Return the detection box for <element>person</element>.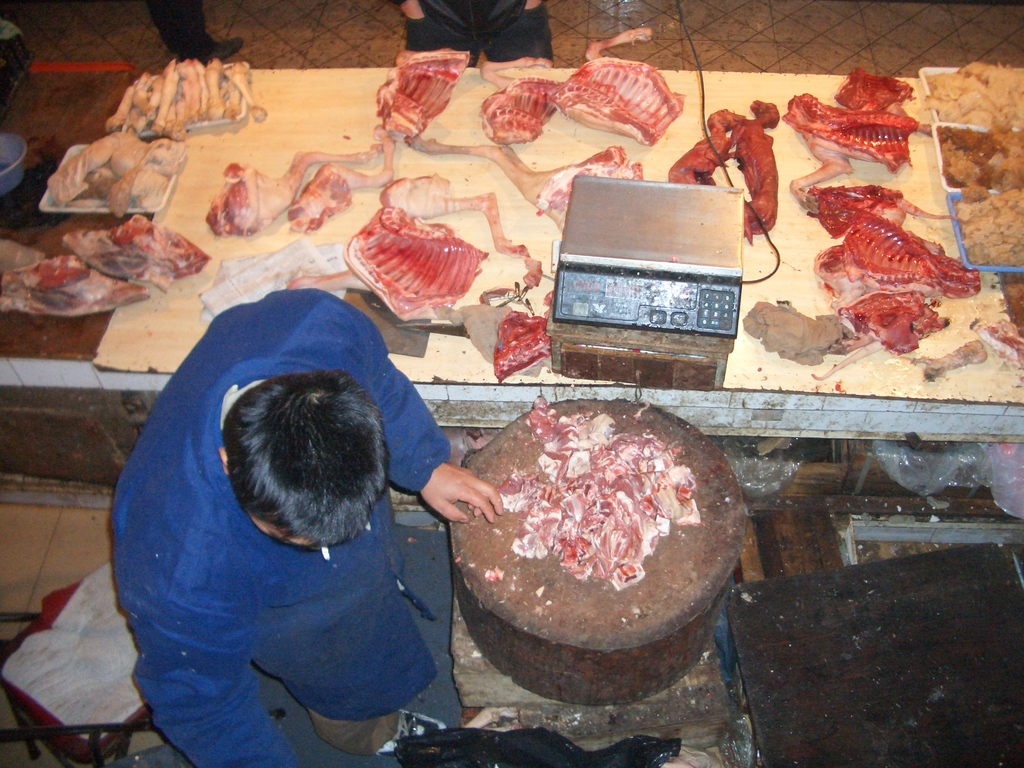
<region>102, 286, 507, 767</region>.
